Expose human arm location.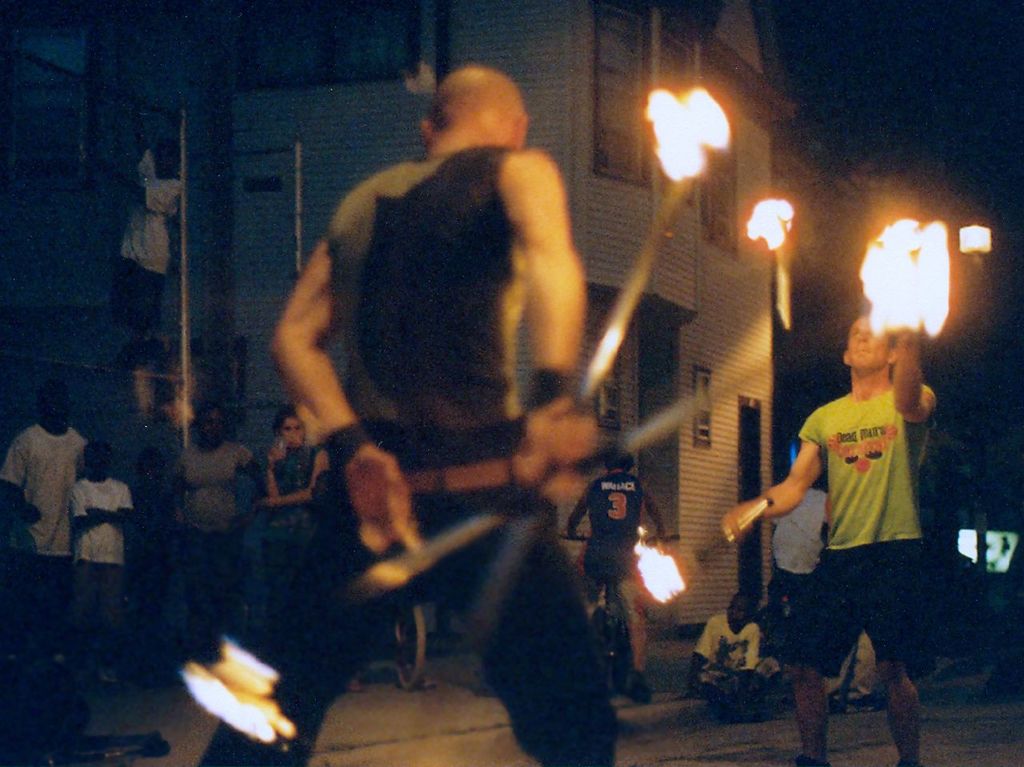
Exposed at l=636, t=479, r=674, b=535.
